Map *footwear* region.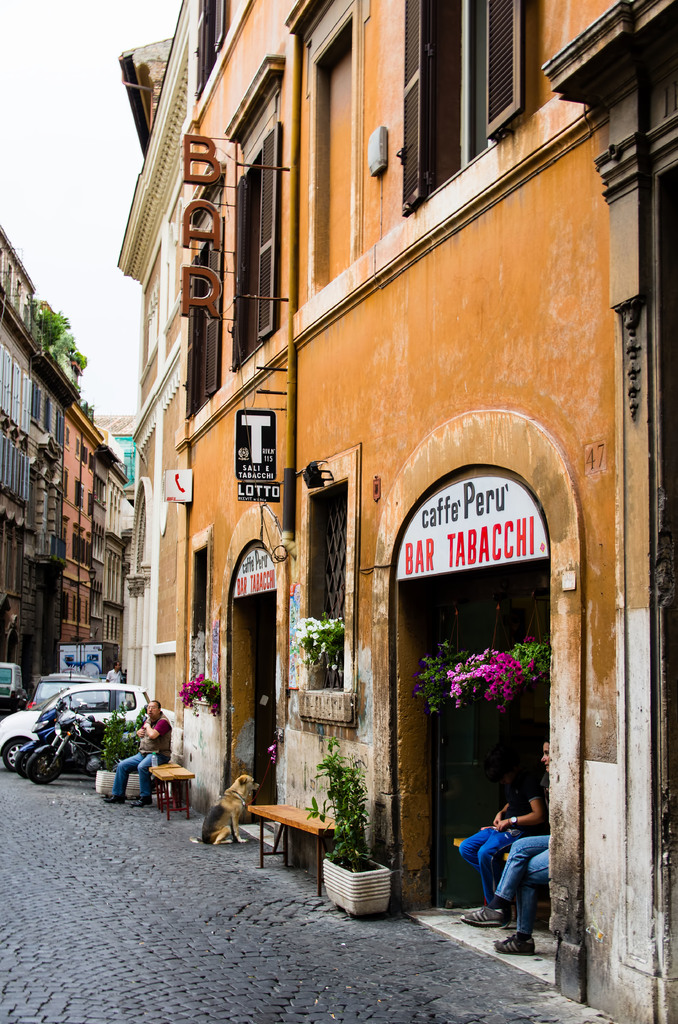
Mapped to left=458, top=904, right=506, bottom=927.
